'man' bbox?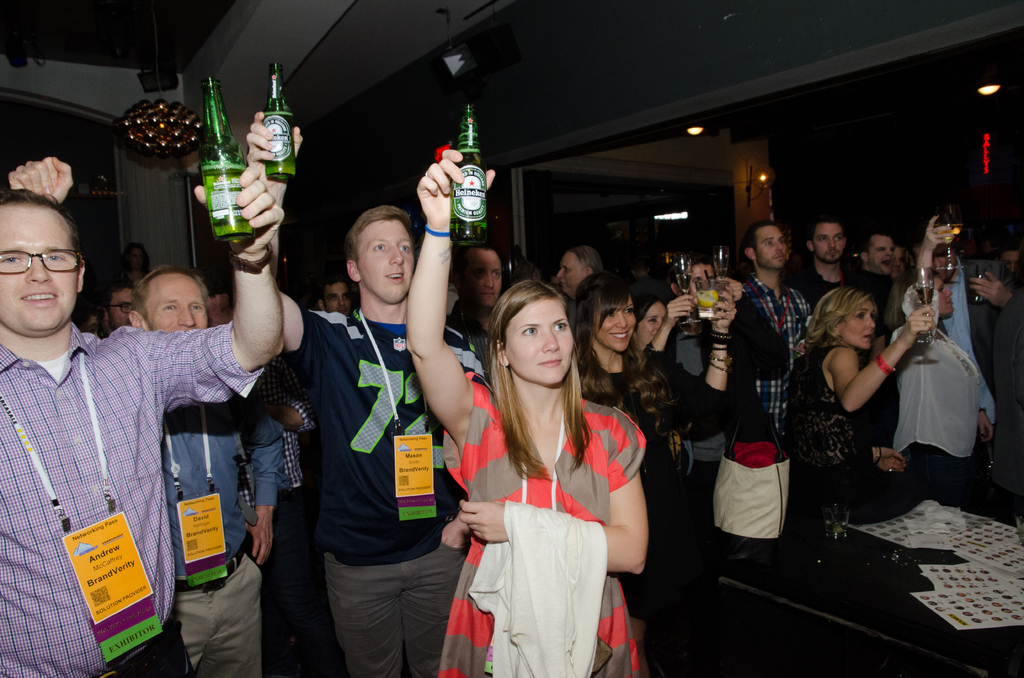
(left=726, top=209, right=824, bottom=480)
